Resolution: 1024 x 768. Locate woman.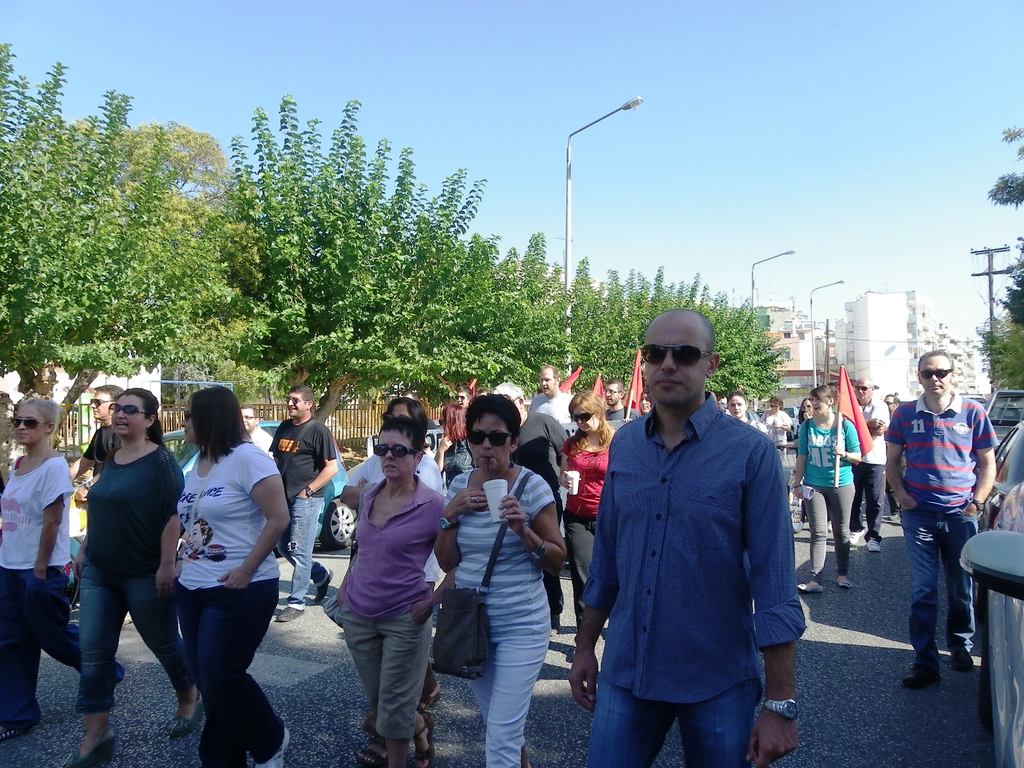
region(797, 385, 861, 590).
